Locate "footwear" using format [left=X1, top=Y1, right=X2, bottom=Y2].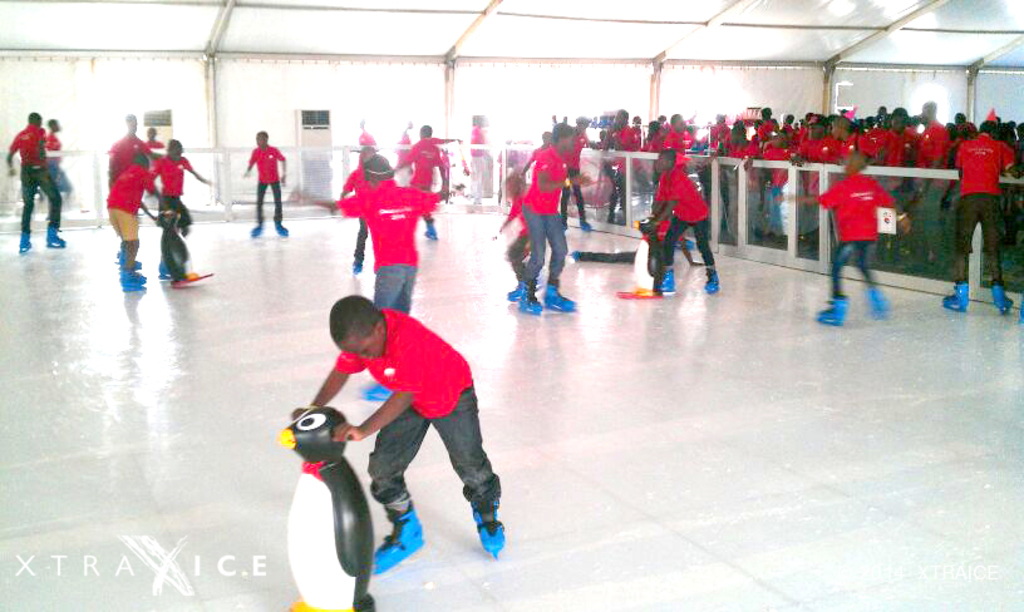
[left=817, top=300, right=846, bottom=324].
